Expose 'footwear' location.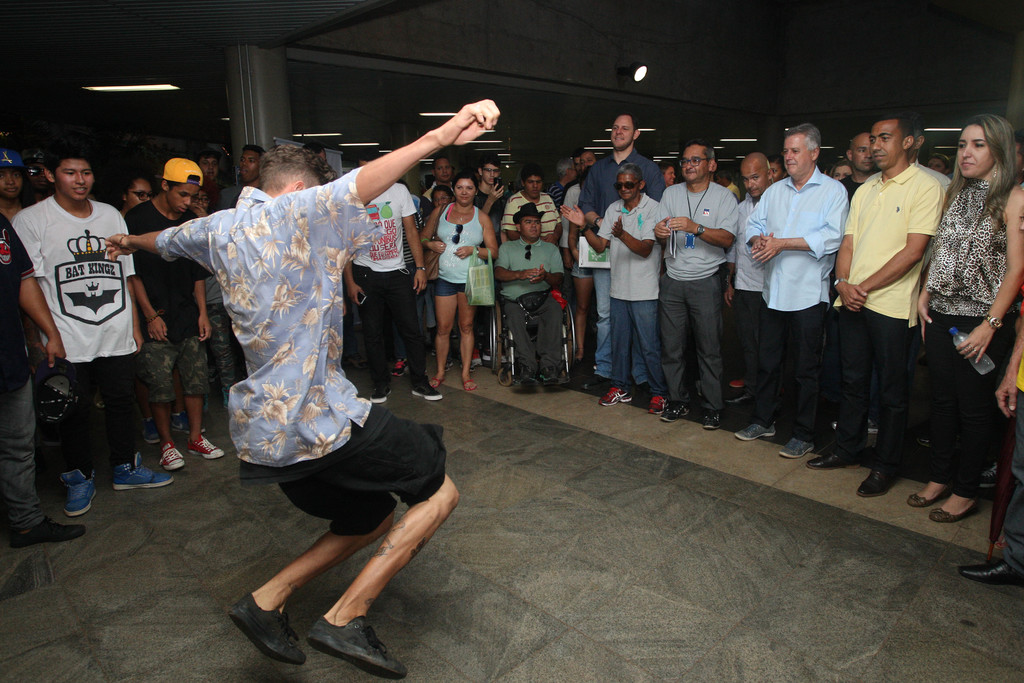
Exposed at bbox=(453, 334, 458, 339).
